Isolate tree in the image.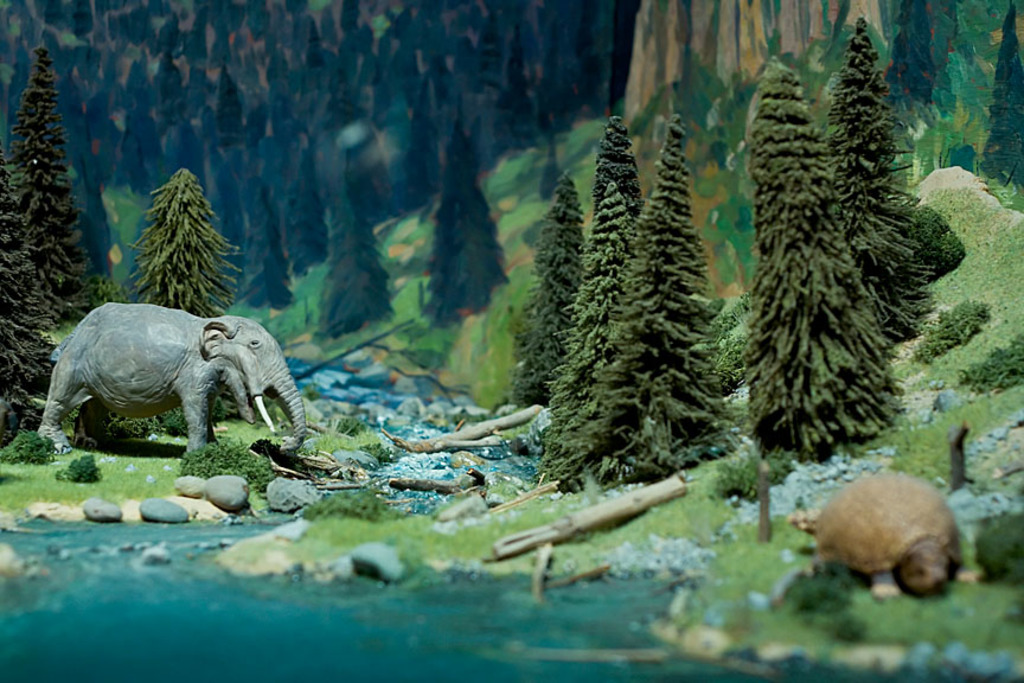
Isolated region: (983, 1, 1023, 208).
